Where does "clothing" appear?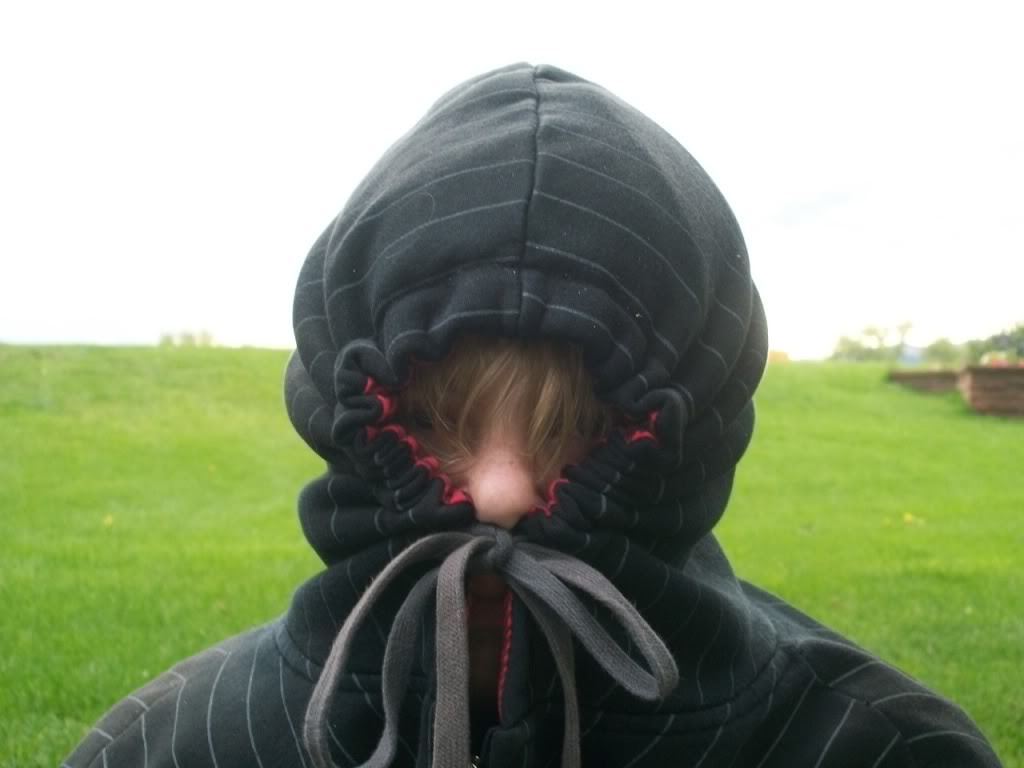
Appears at 175,305,811,767.
